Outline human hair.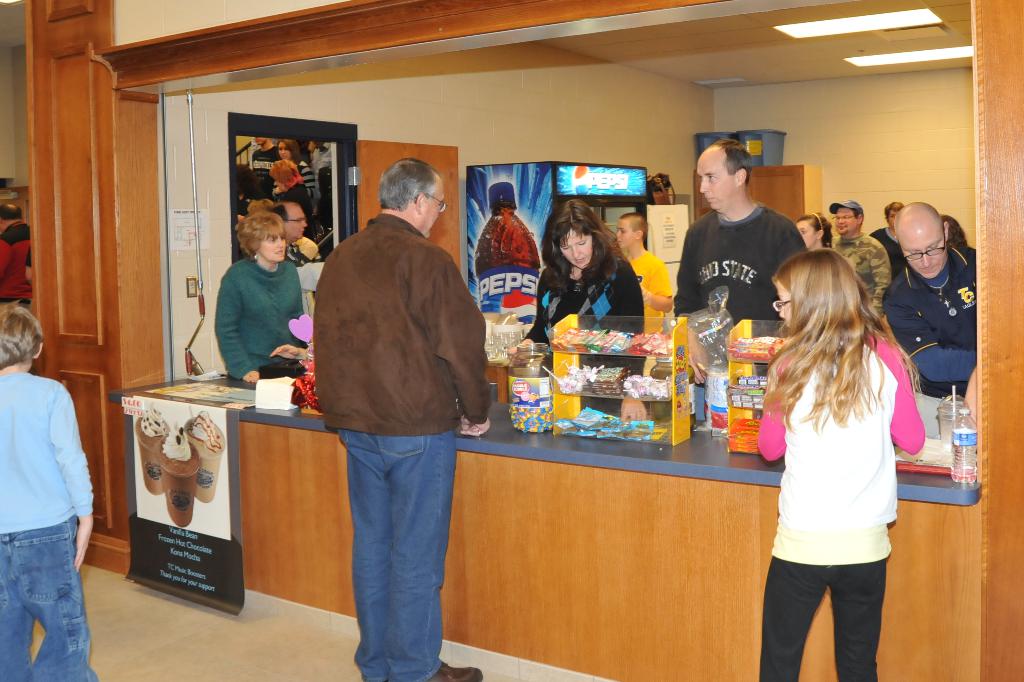
Outline: x1=266, y1=200, x2=299, y2=223.
